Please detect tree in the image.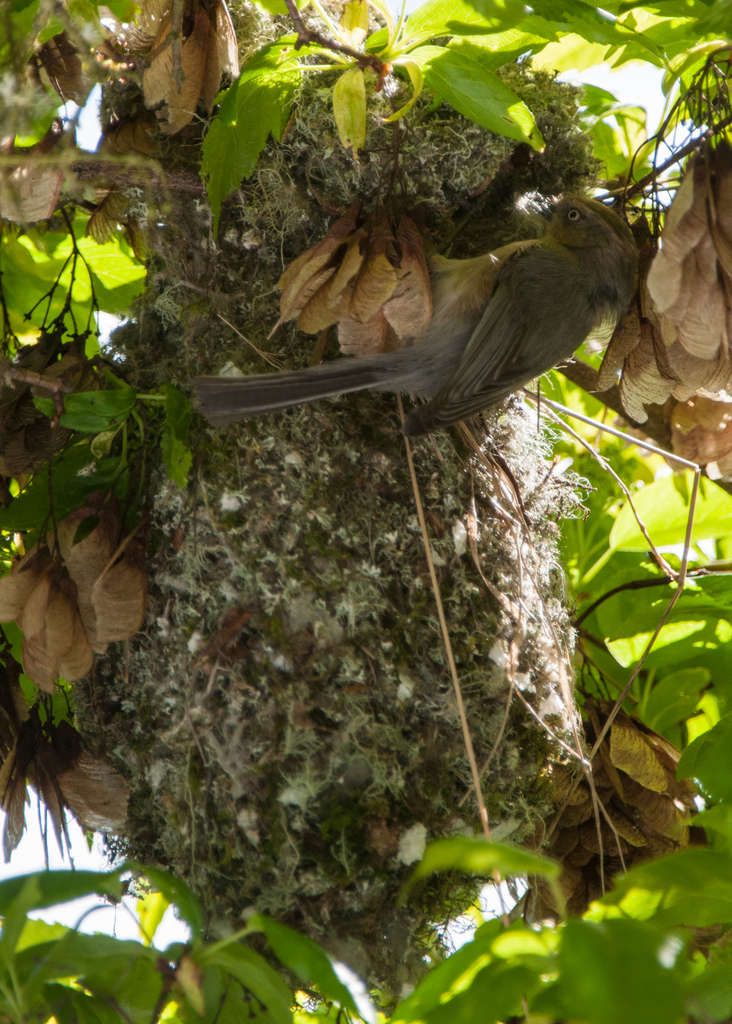
select_region(0, 0, 731, 1023).
